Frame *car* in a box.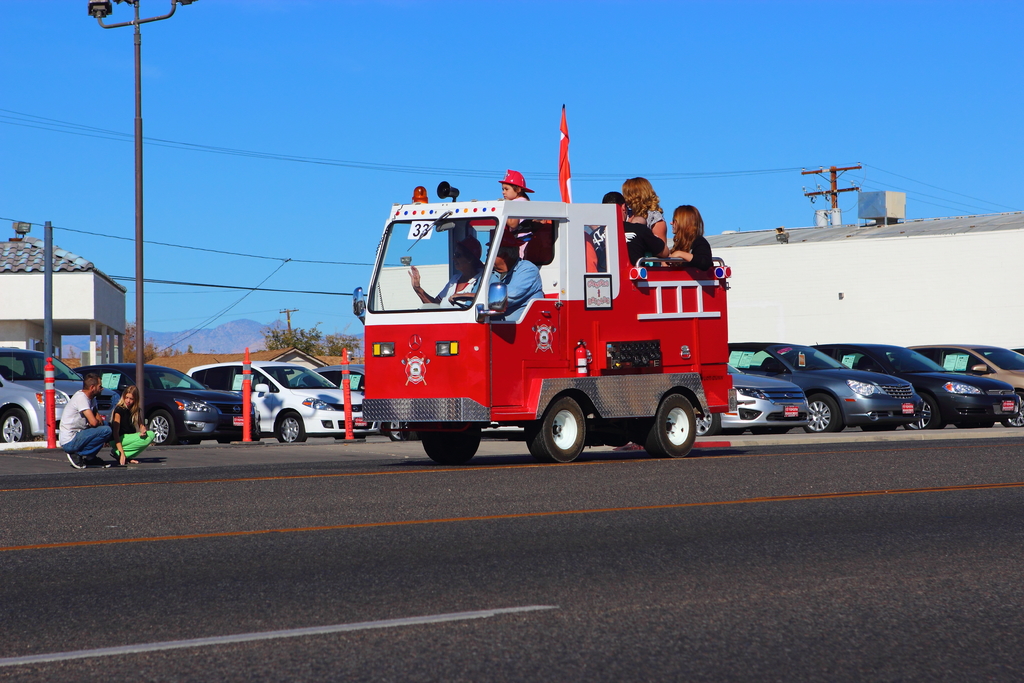
x1=1, y1=346, x2=122, y2=444.
